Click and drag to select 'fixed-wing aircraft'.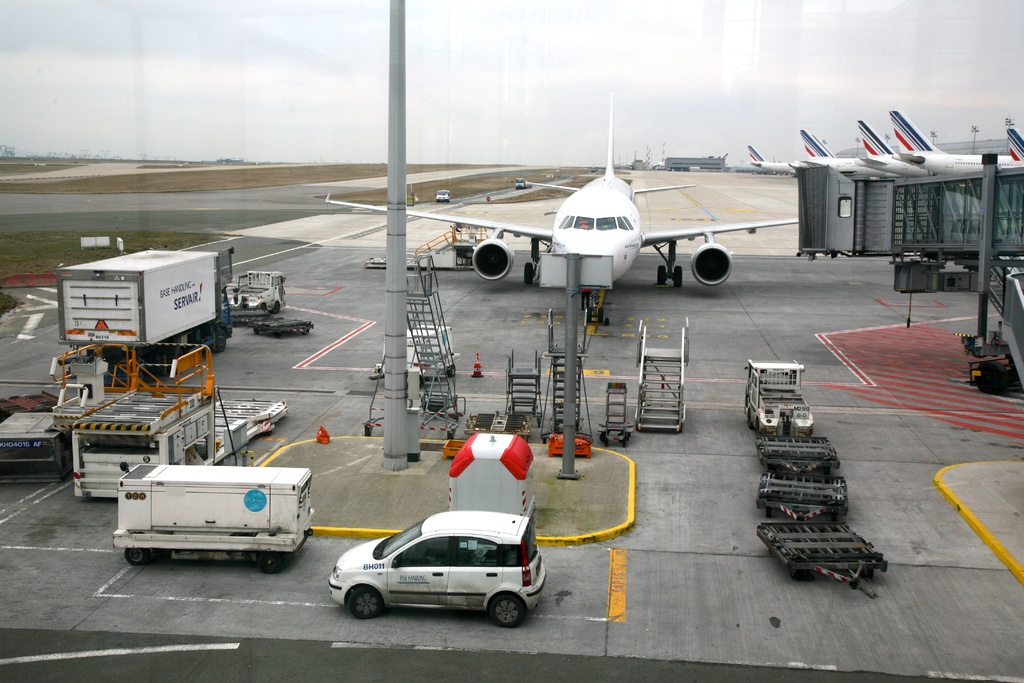
Selection: {"left": 750, "top": 142, "right": 800, "bottom": 174}.
